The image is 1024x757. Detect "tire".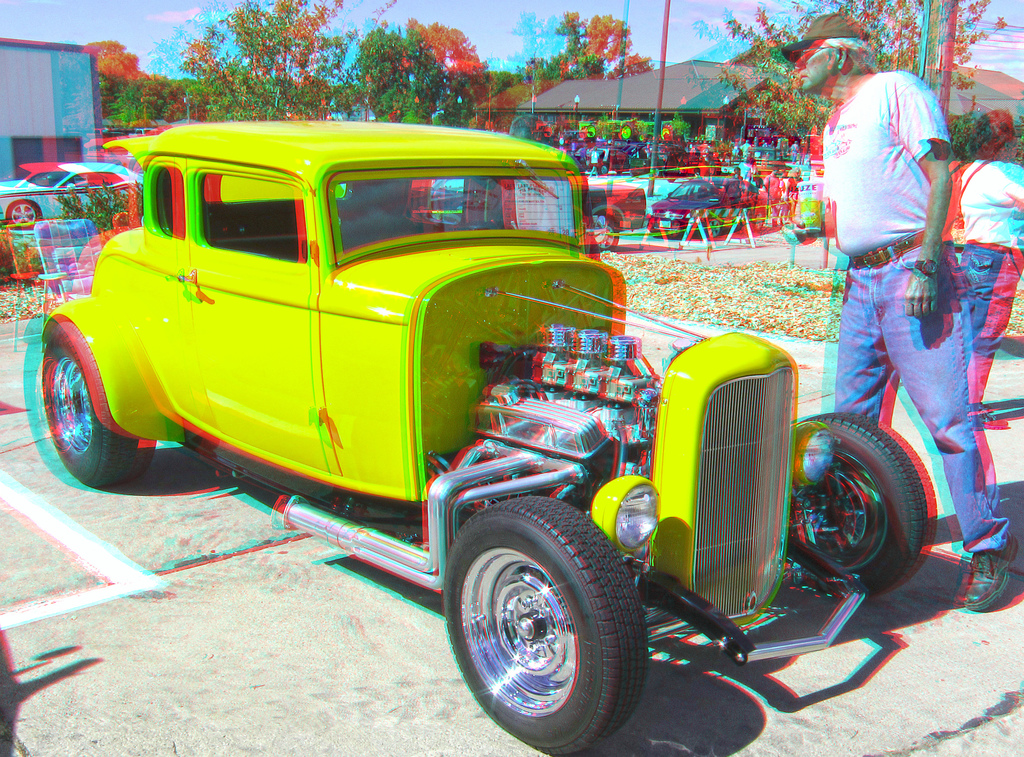
Detection: x1=586 y1=124 x2=596 y2=138.
